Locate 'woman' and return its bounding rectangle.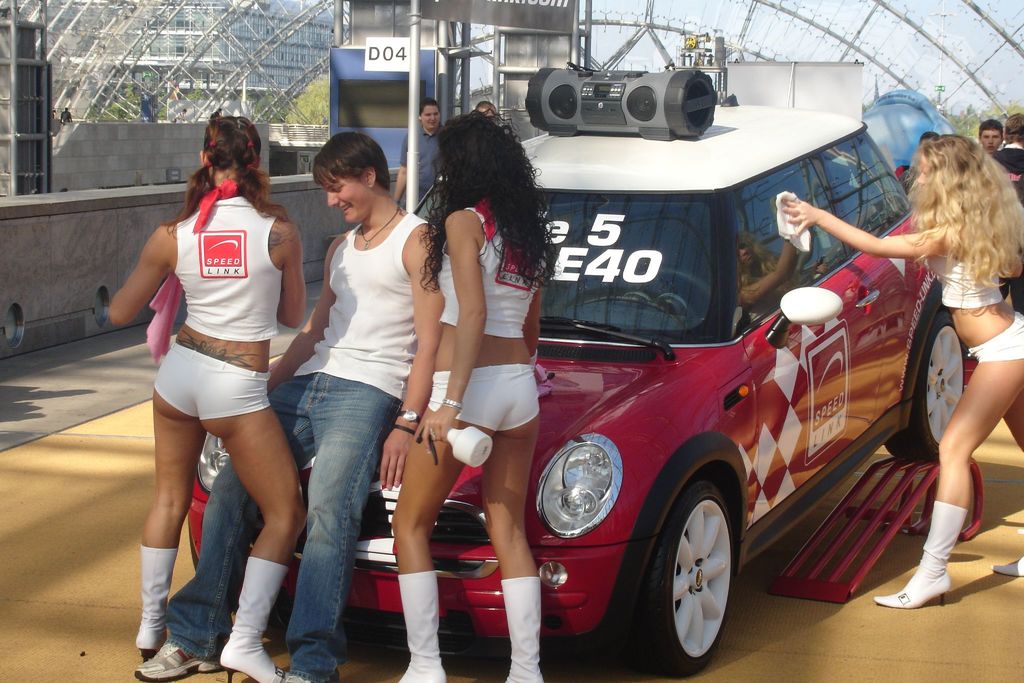
box=[125, 103, 316, 671].
